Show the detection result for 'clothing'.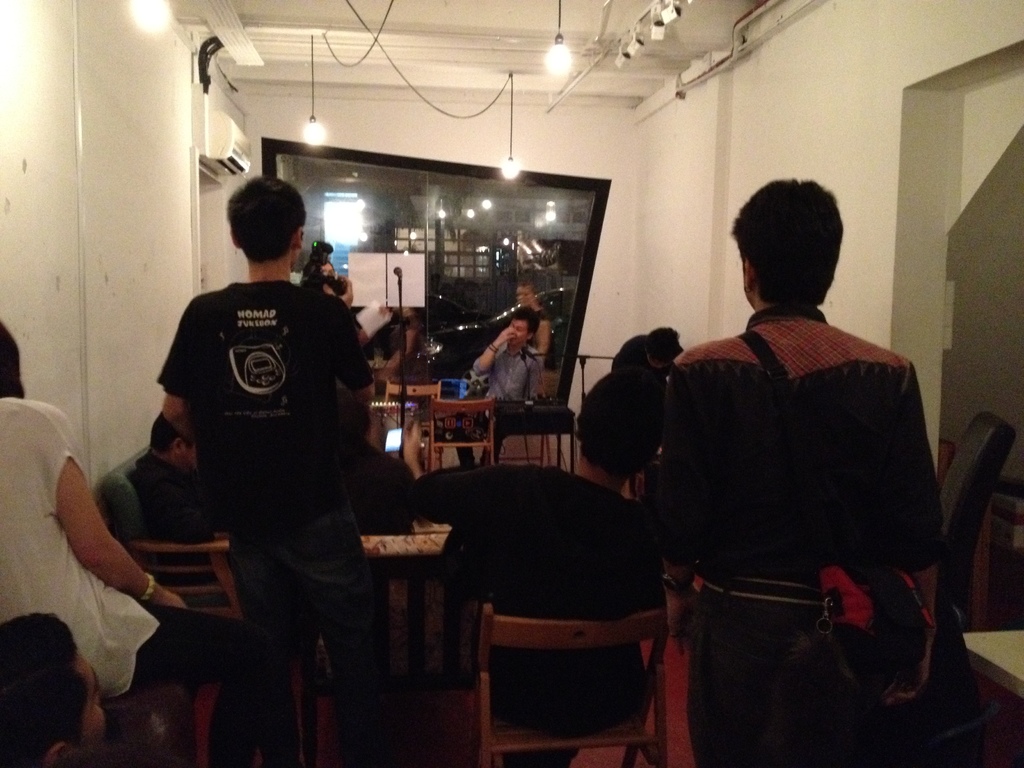
(x1=157, y1=289, x2=369, y2=763).
